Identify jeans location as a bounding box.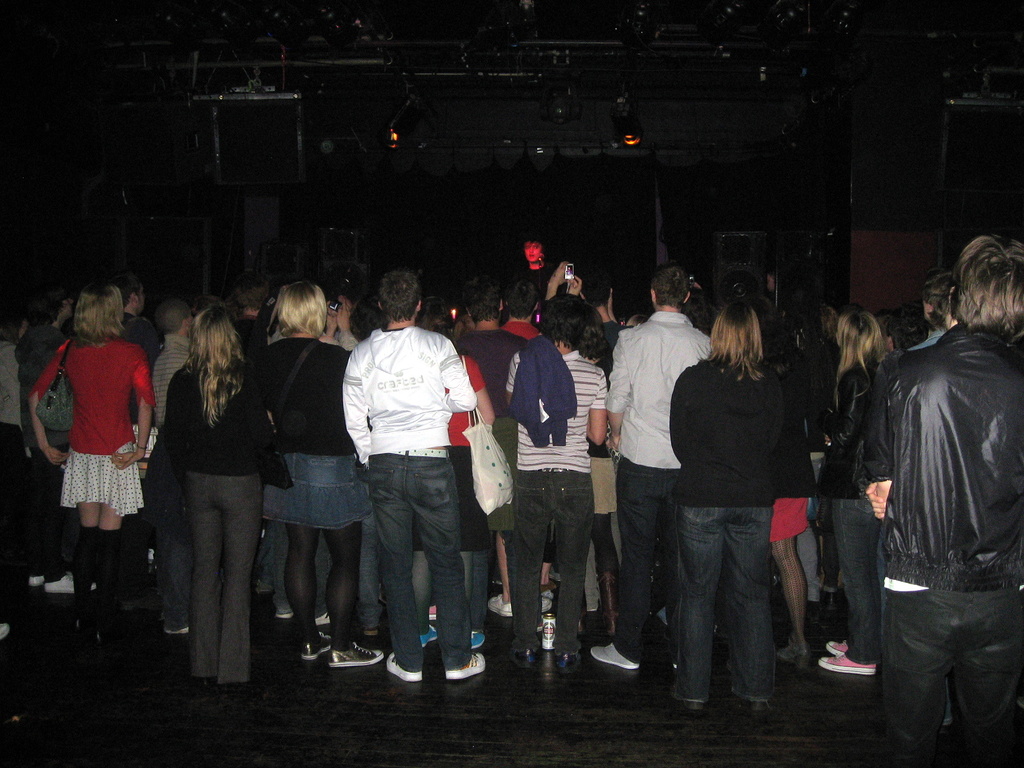
region(614, 460, 680, 664).
